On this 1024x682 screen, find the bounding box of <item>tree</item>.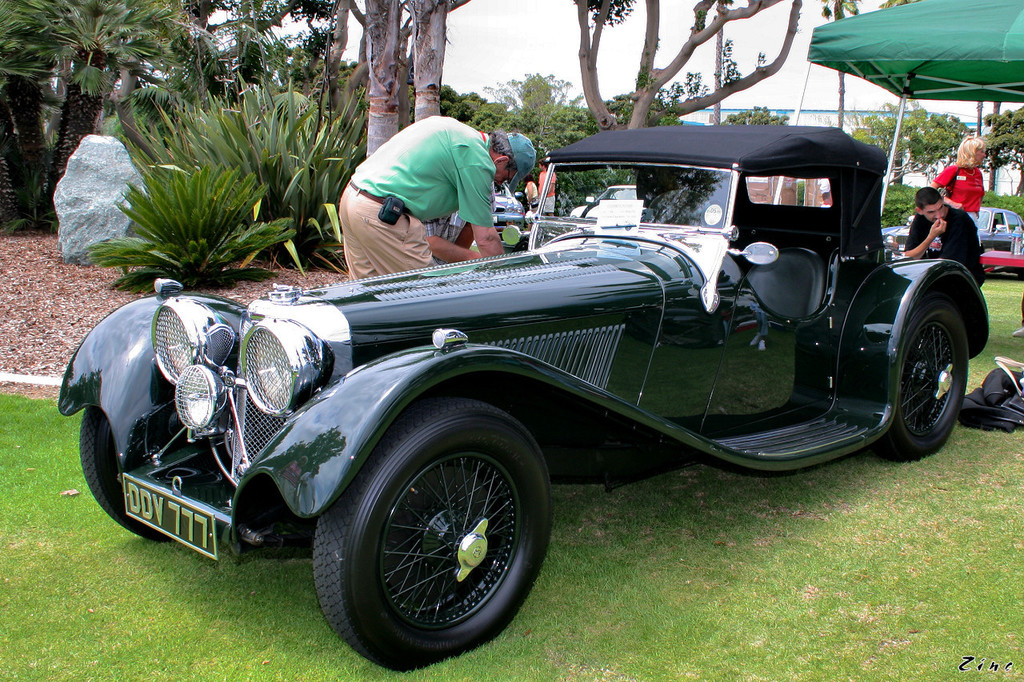
Bounding box: <box>577,0,812,149</box>.
